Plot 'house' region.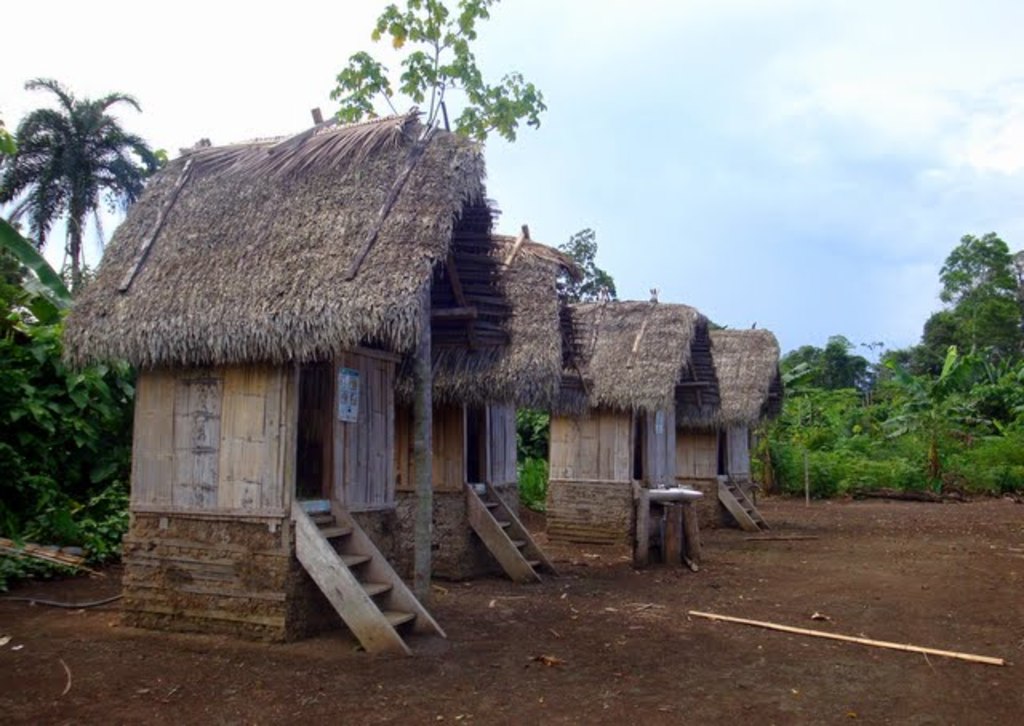
Plotted at region(85, 74, 515, 612).
